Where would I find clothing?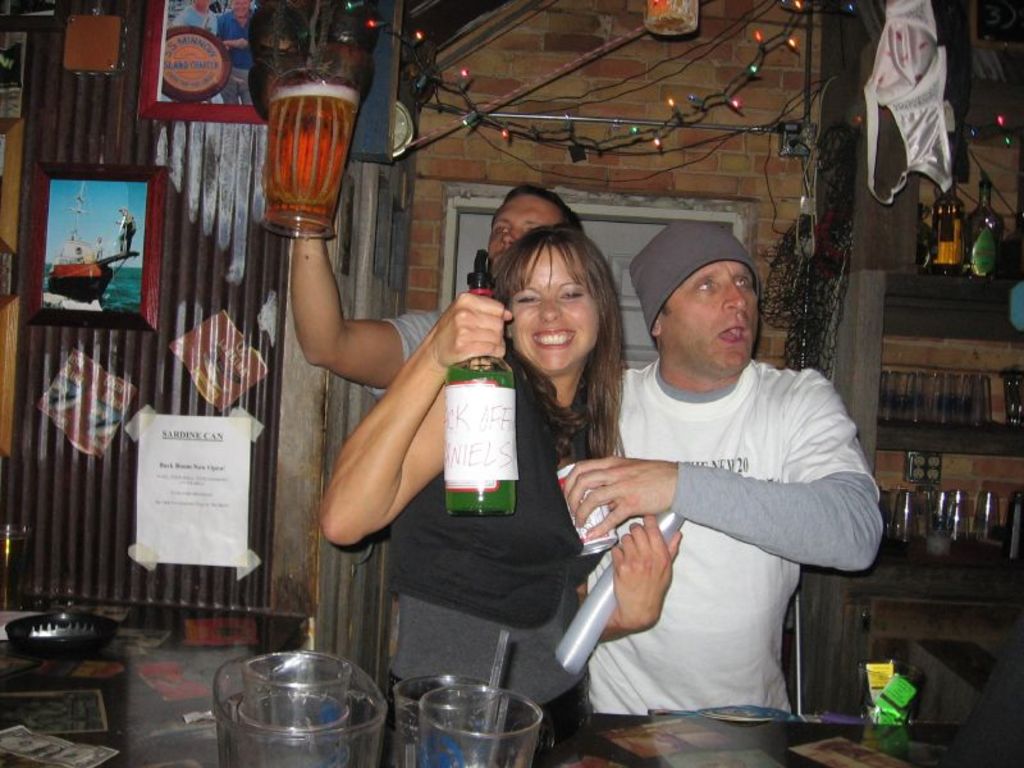
At [863, 0, 957, 202].
